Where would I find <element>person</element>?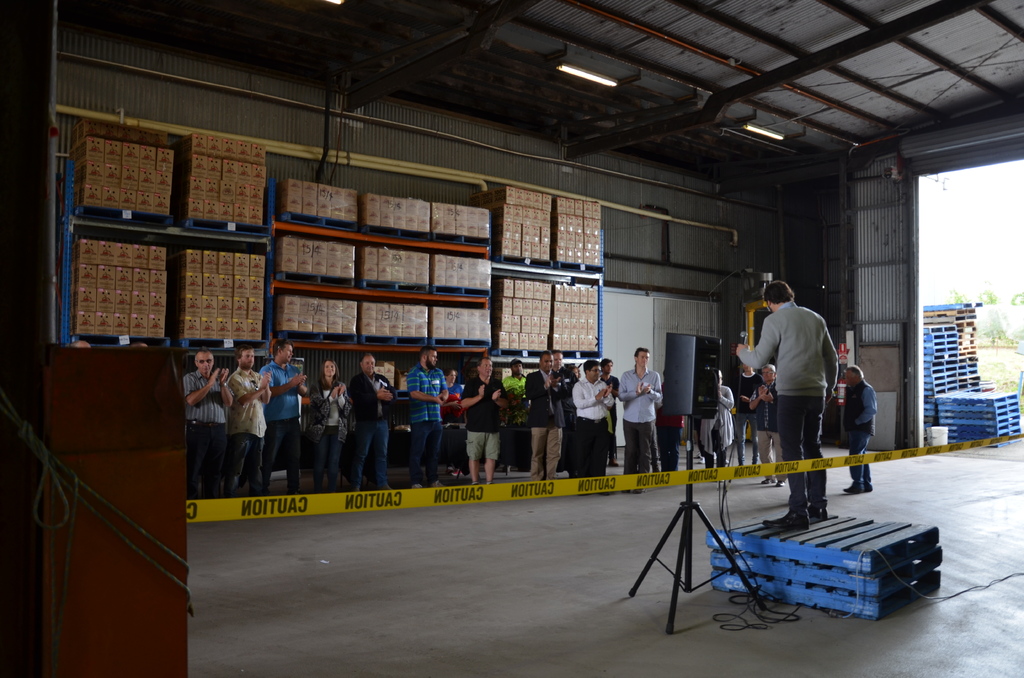
At box(455, 355, 513, 485).
